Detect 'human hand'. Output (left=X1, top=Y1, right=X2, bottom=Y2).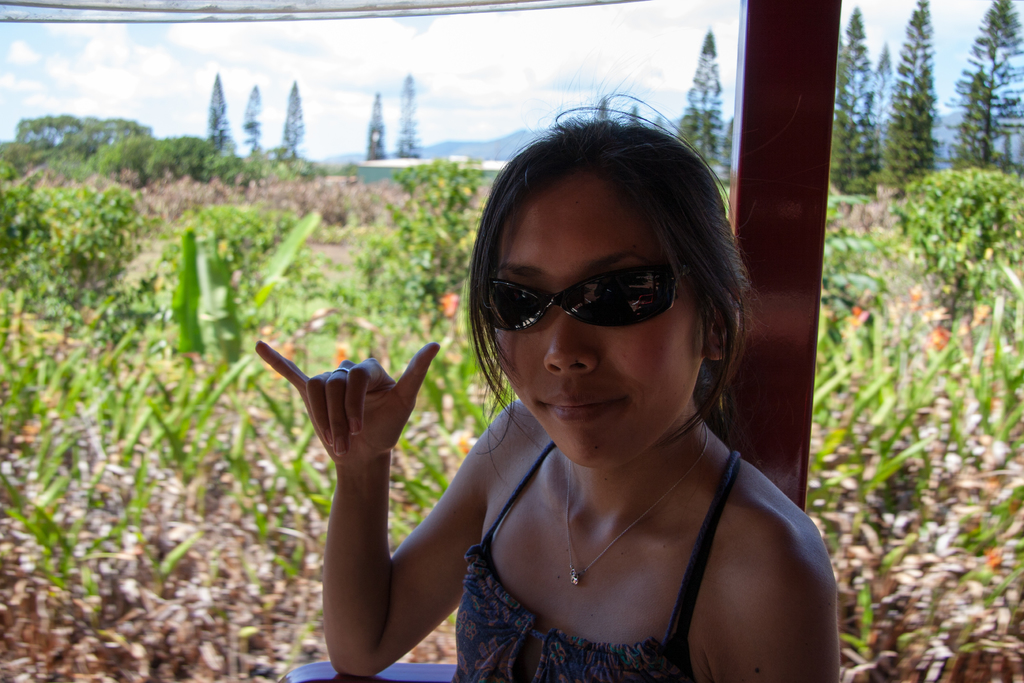
(left=274, top=342, right=452, bottom=482).
